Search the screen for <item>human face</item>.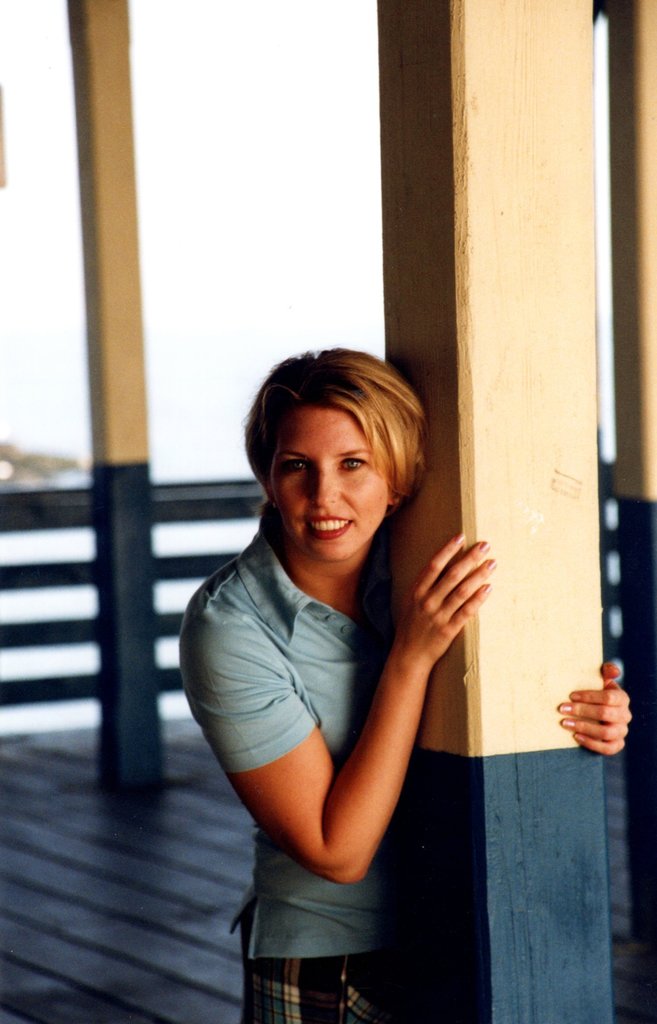
Found at (266,406,390,565).
